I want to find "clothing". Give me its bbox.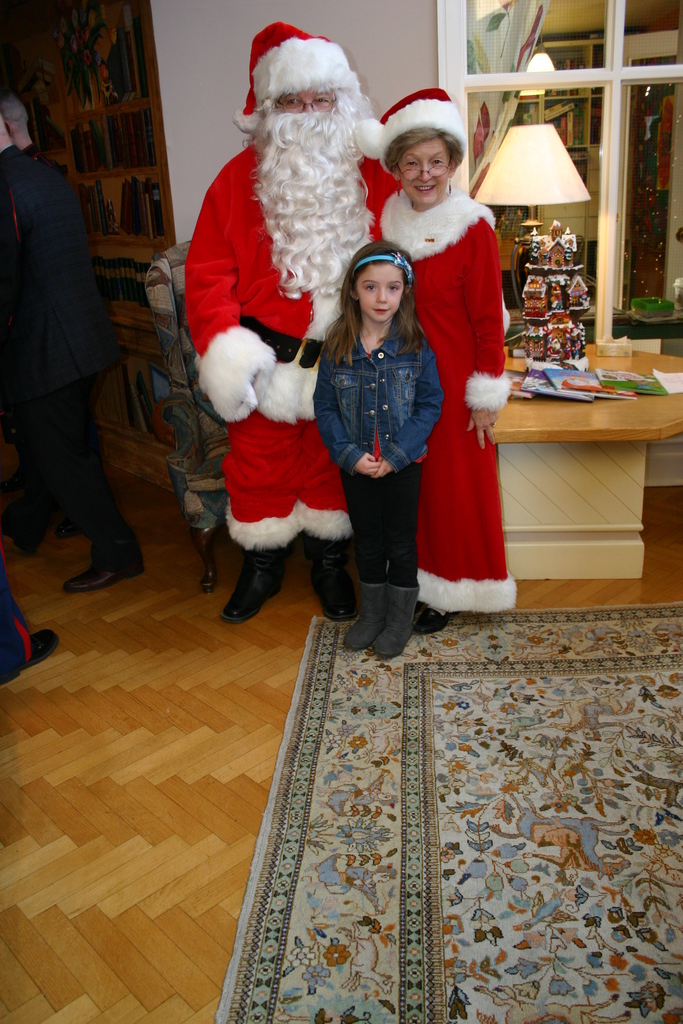
<box>183,140,411,552</box>.
